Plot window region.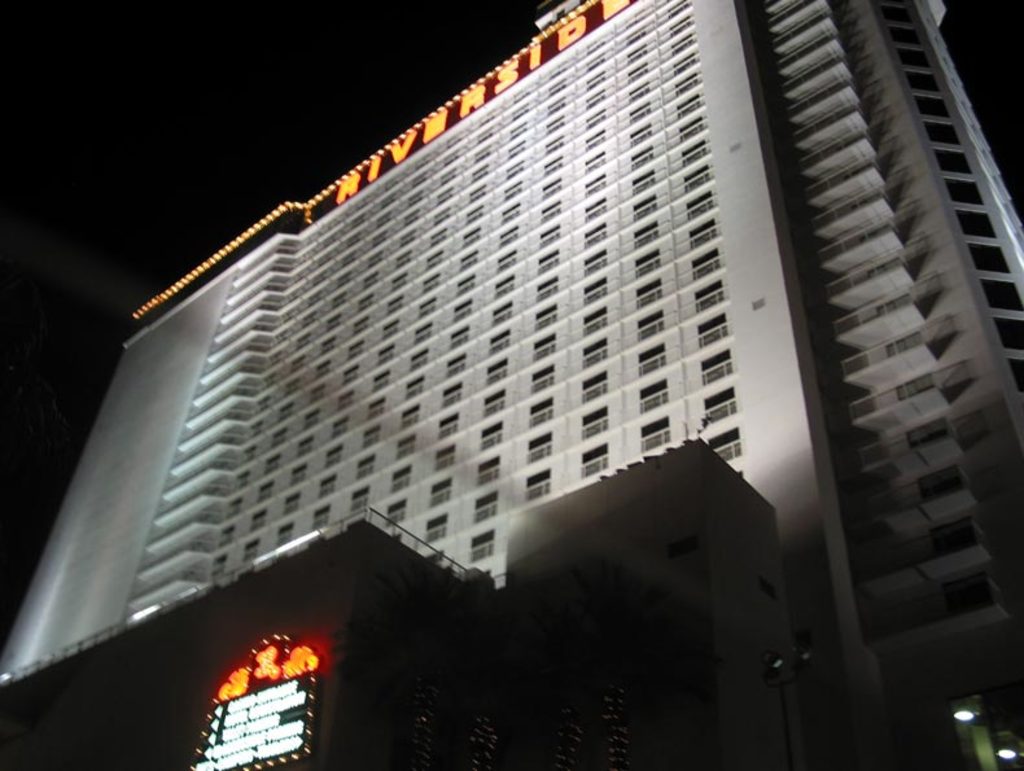
Plotted at bbox=[962, 215, 994, 232].
